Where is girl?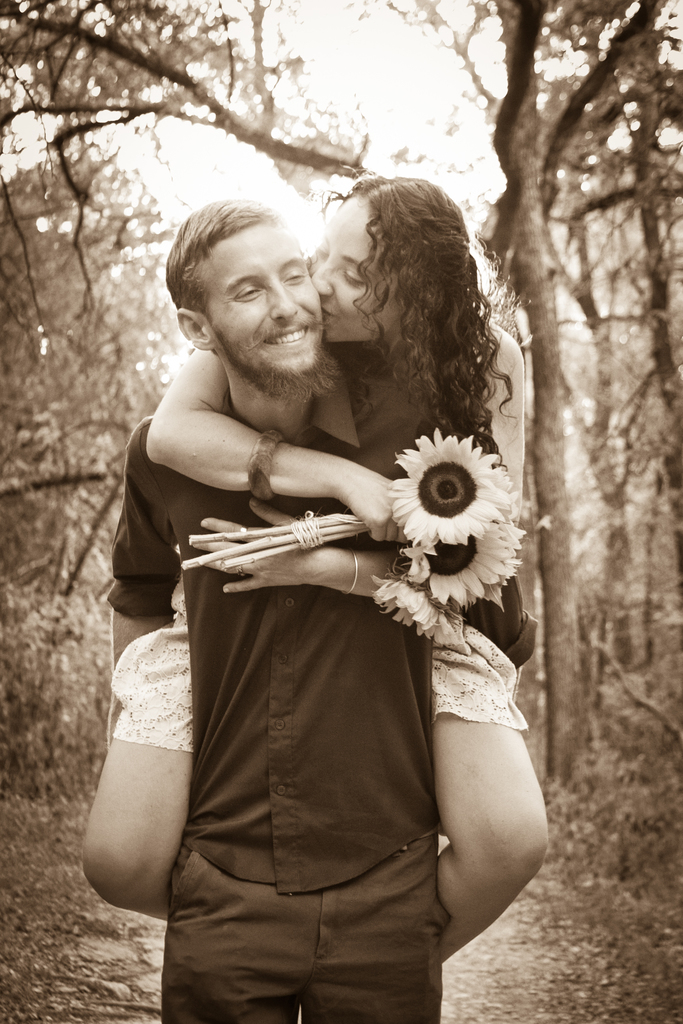
rect(79, 171, 548, 966).
